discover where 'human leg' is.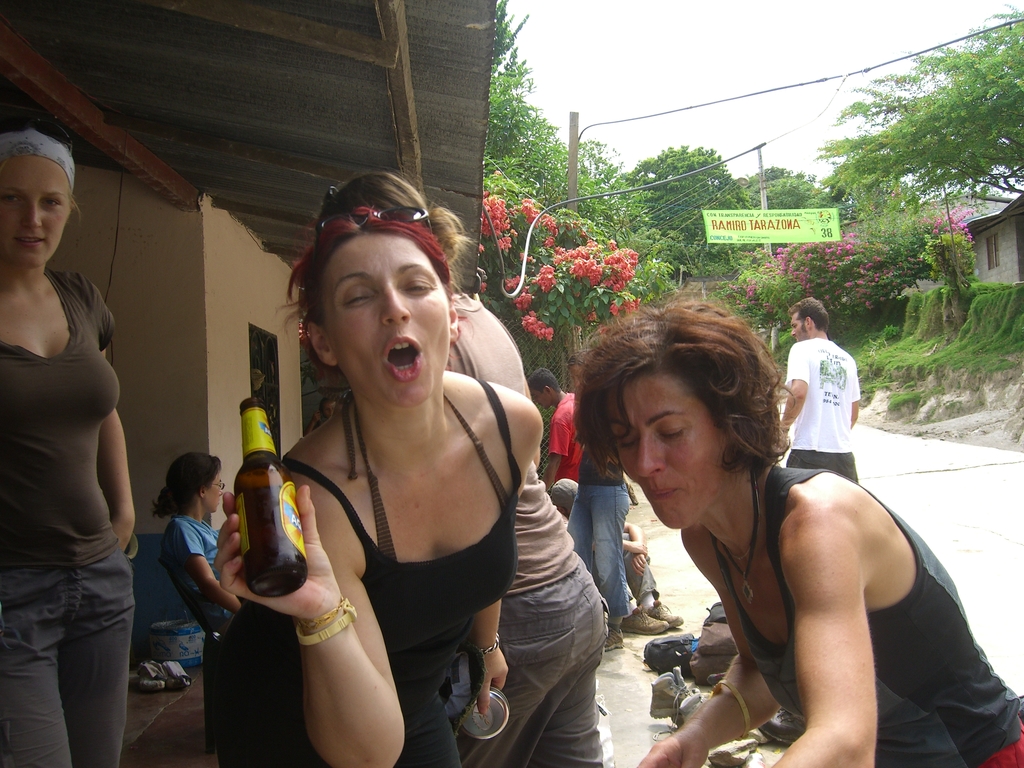
Discovered at select_region(467, 596, 540, 767).
